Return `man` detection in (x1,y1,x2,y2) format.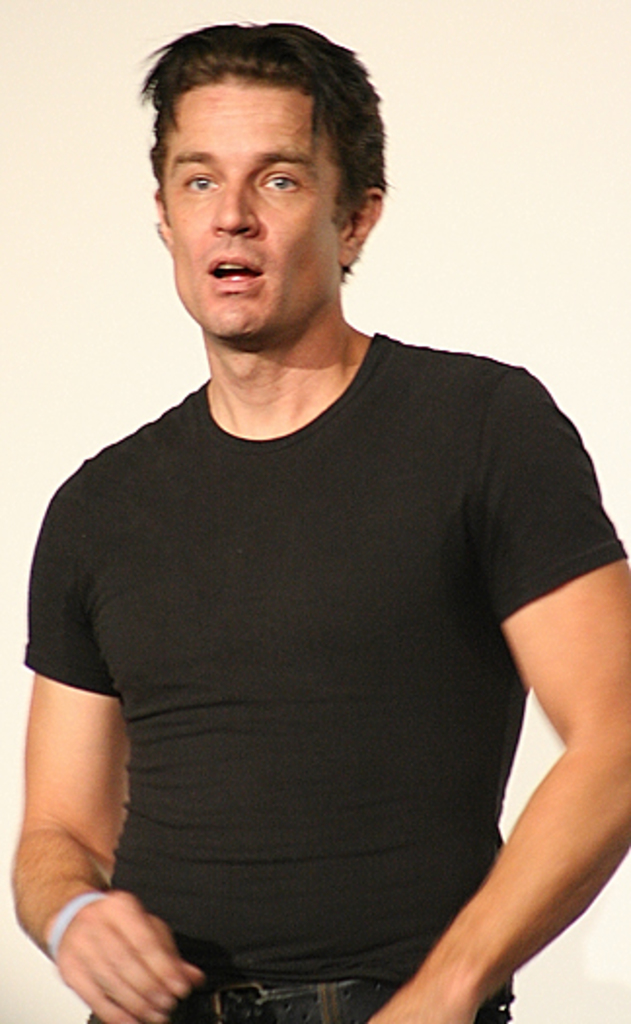
(8,2,617,1016).
